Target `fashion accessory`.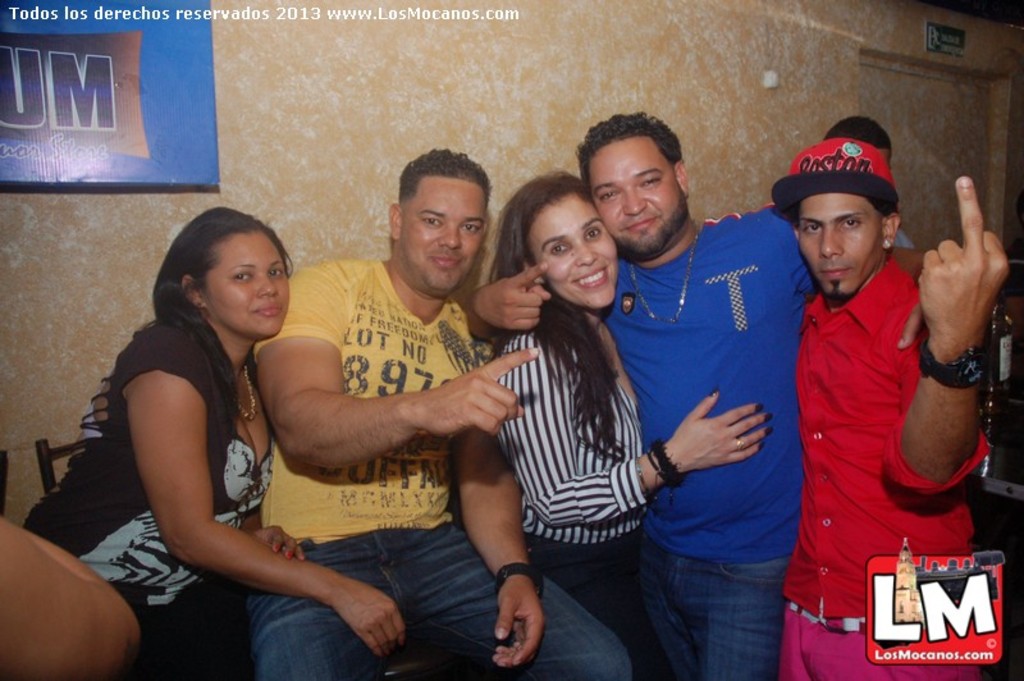
Target region: [x1=645, y1=437, x2=686, y2=507].
